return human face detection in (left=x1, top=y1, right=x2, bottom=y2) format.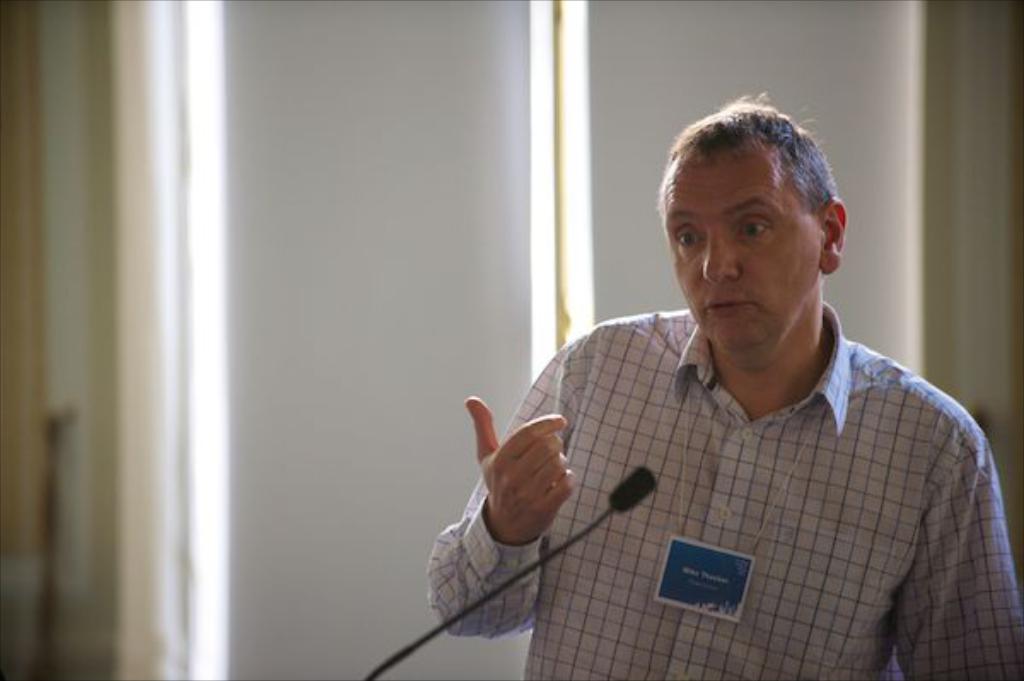
(left=662, top=157, right=826, bottom=365).
